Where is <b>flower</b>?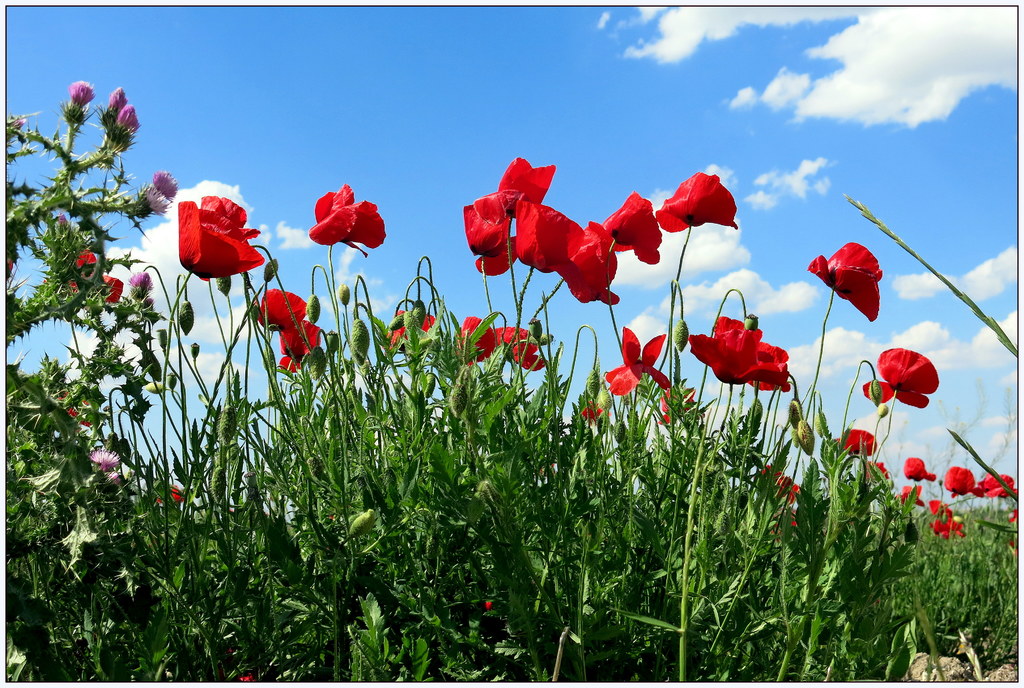
{"left": 861, "top": 348, "right": 941, "bottom": 410}.
